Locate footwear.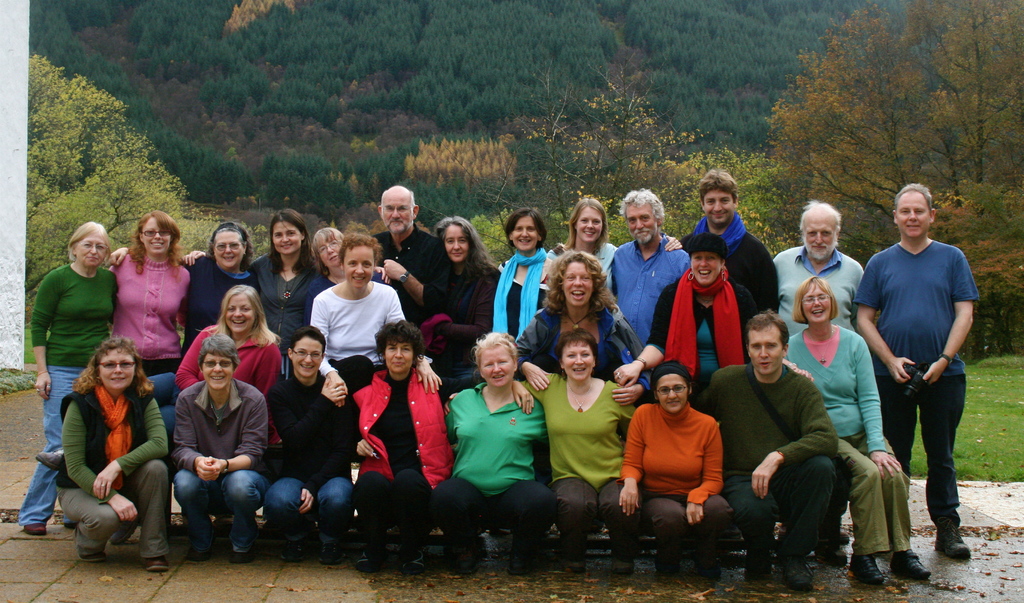
Bounding box: <bbox>454, 551, 482, 574</bbox>.
